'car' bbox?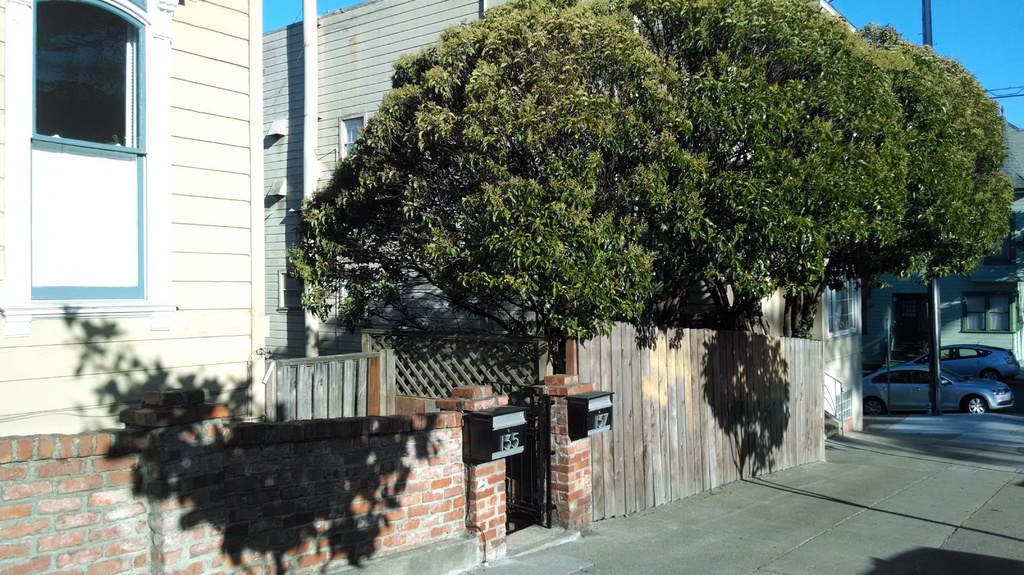
box(859, 361, 1014, 410)
